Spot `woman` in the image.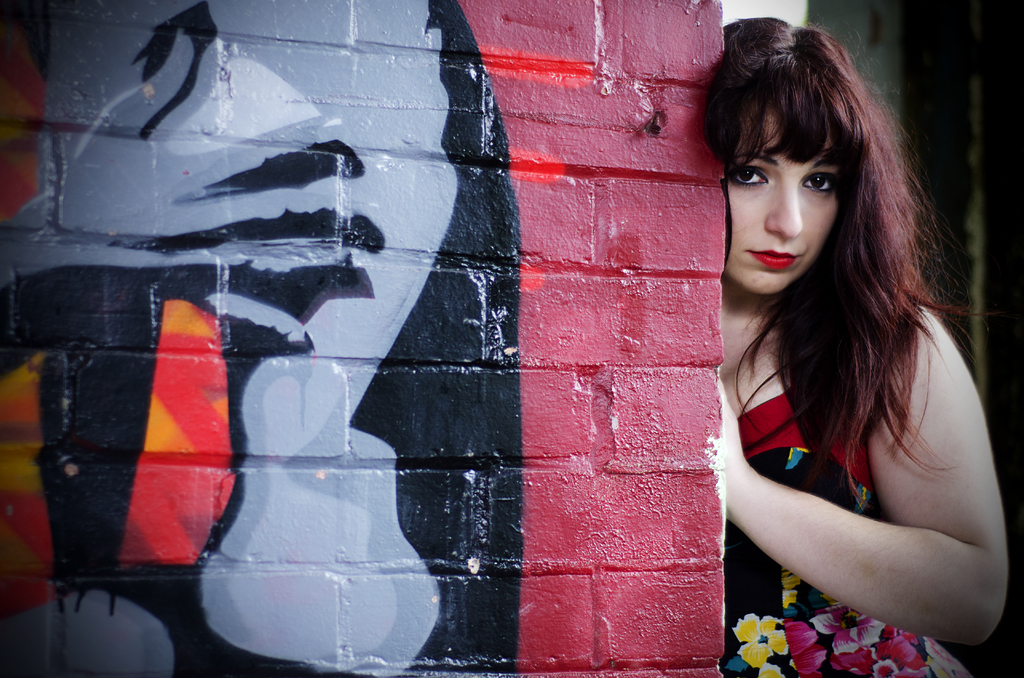
`woman` found at select_region(656, 26, 1004, 677).
